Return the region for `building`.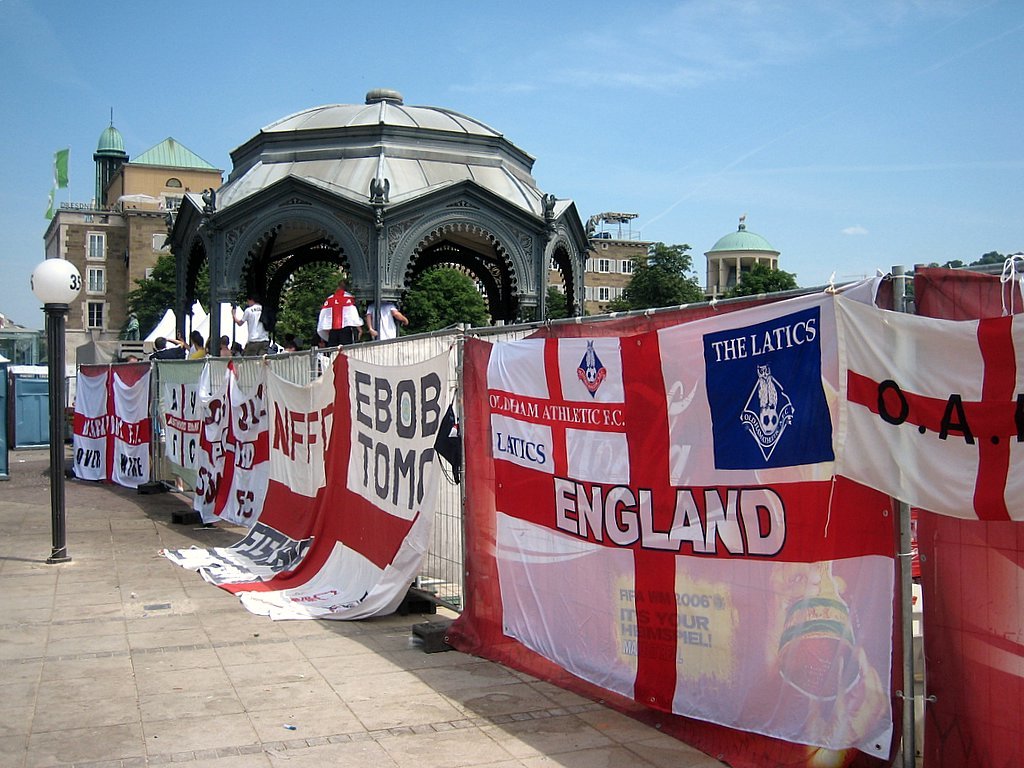
[x1=172, y1=92, x2=597, y2=341].
